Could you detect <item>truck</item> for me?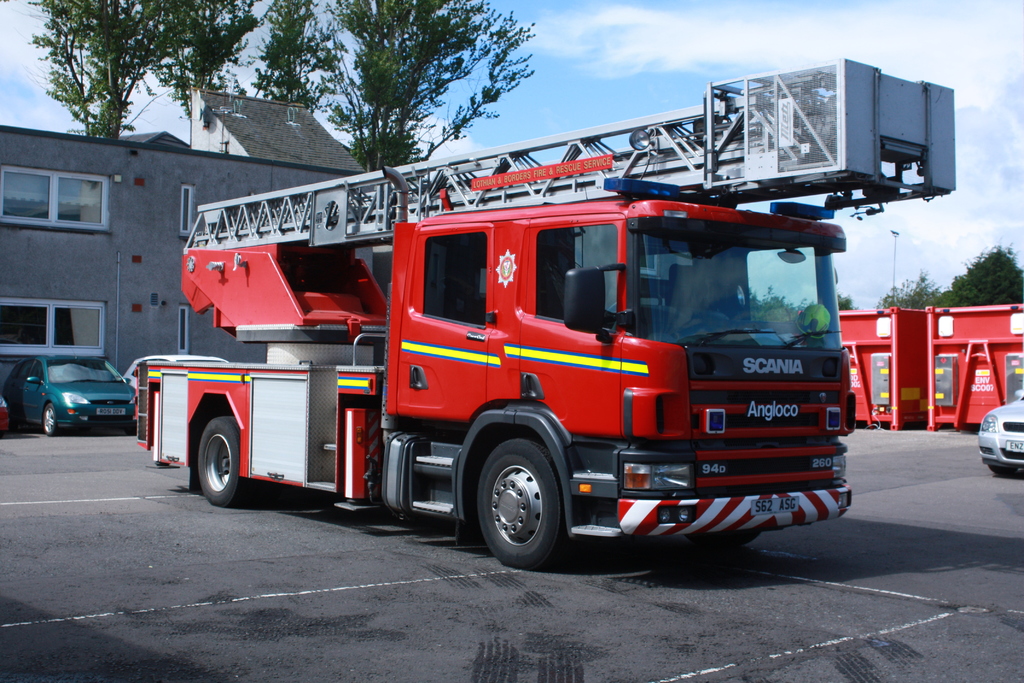
Detection result: x1=137 y1=158 x2=871 y2=570.
